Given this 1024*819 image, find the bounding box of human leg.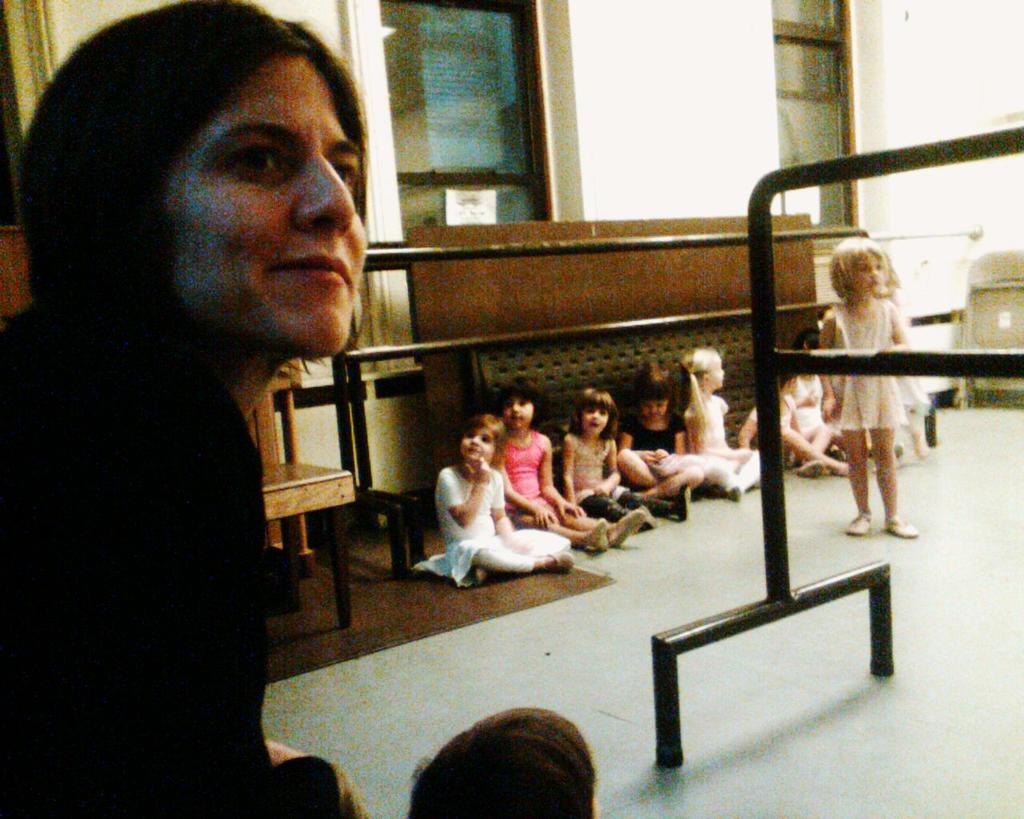
pyautogui.locateOnScreen(514, 509, 605, 553).
